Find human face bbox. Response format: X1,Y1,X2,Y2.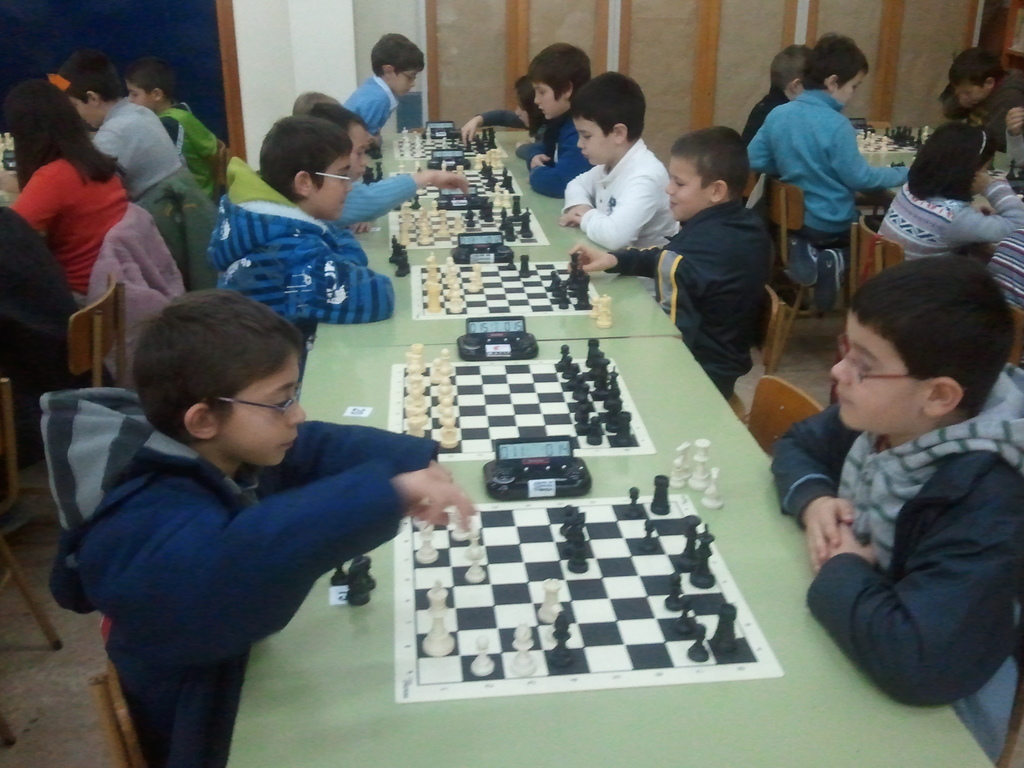
529,80,568,122.
